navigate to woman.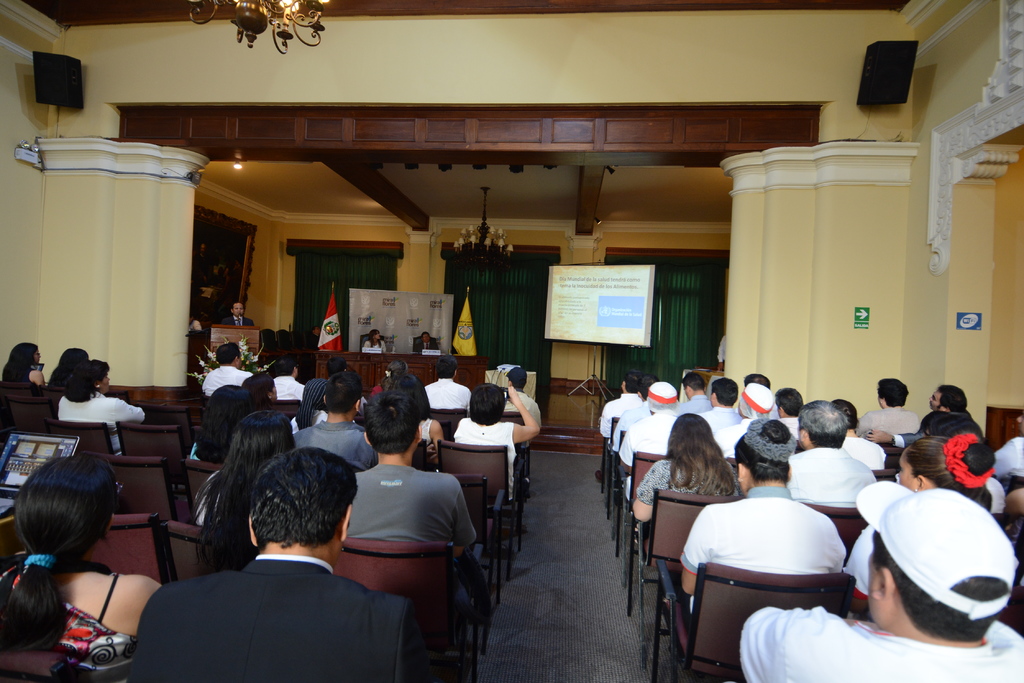
Navigation target: left=0, top=456, right=166, bottom=682.
